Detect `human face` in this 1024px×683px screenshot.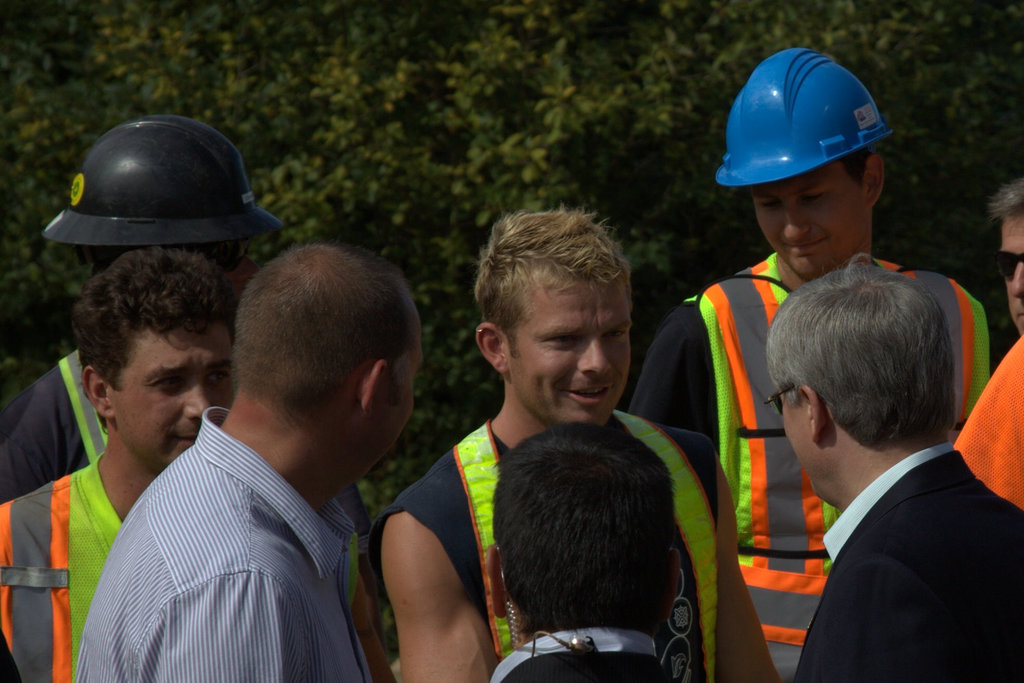
Detection: Rect(113, 320, 237, 472).
